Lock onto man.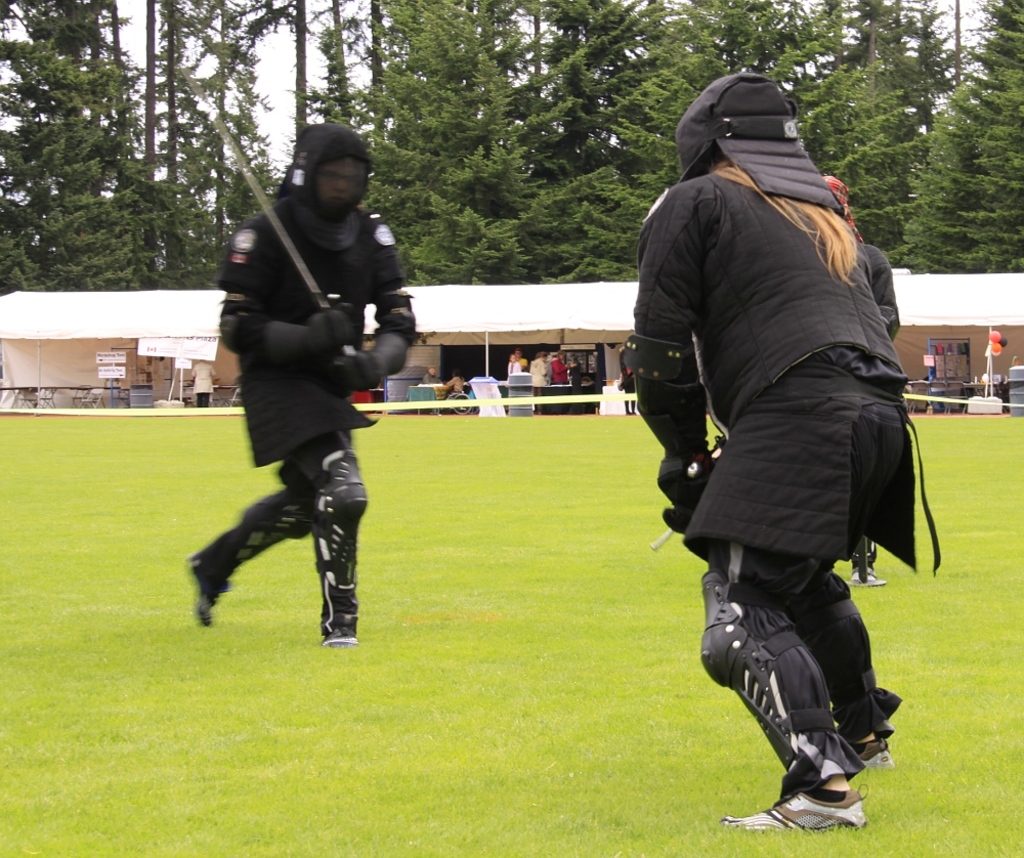
Locked: bbox(624, 69, 943, 831).
